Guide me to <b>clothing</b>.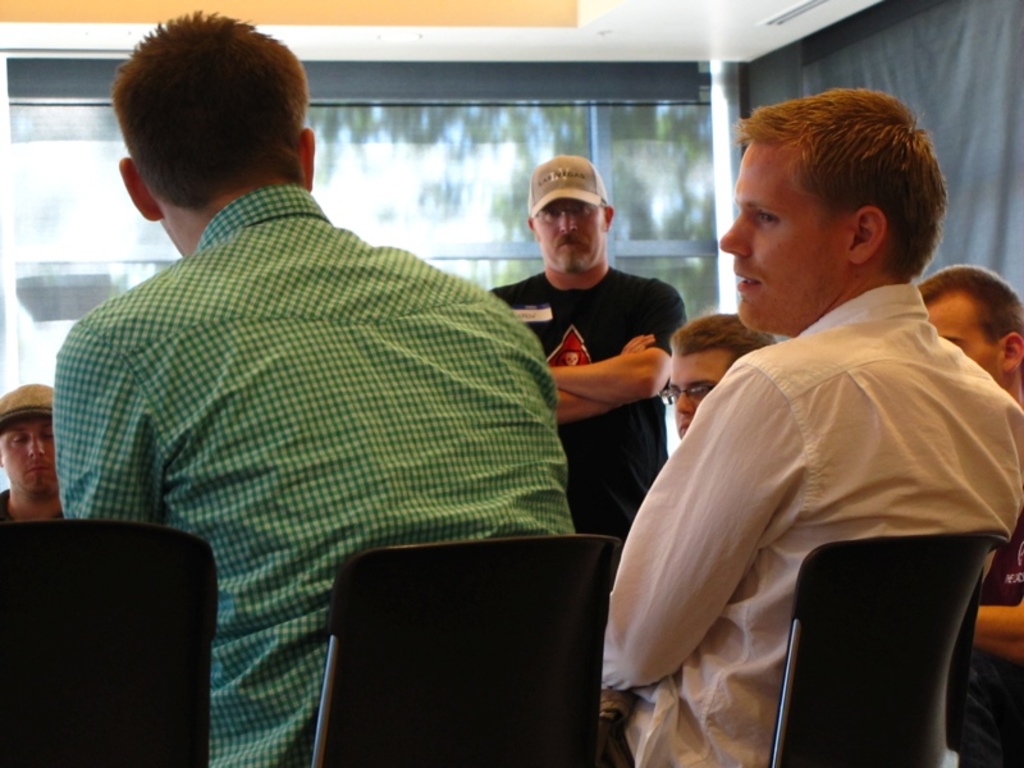
Guidance: {"x1": 603, "y1": 274, "x2": 1023, "y2": 767}.
